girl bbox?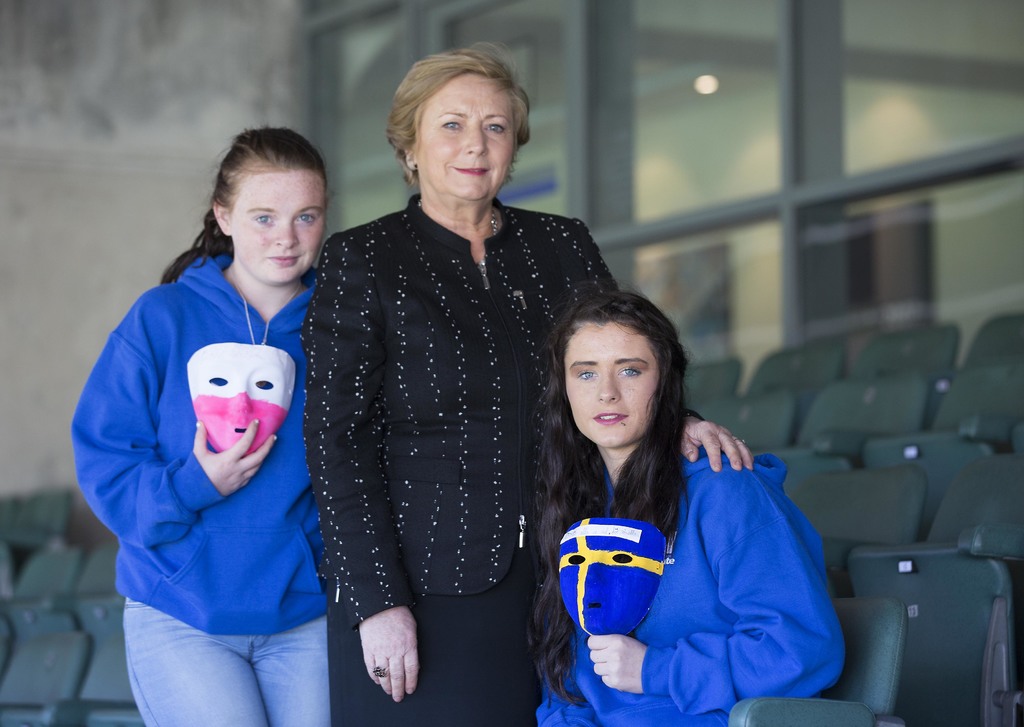
(69, 128, 339, 726)
